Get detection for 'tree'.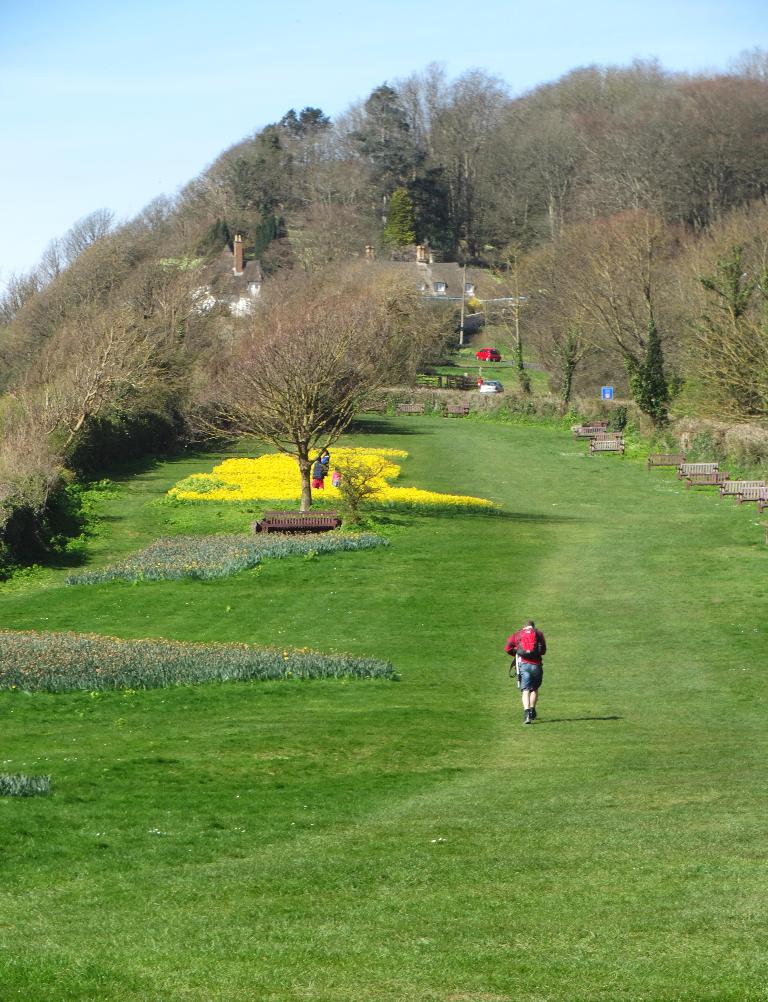
Detection: [x1=620, y1=285, x2=687, y2=428].
